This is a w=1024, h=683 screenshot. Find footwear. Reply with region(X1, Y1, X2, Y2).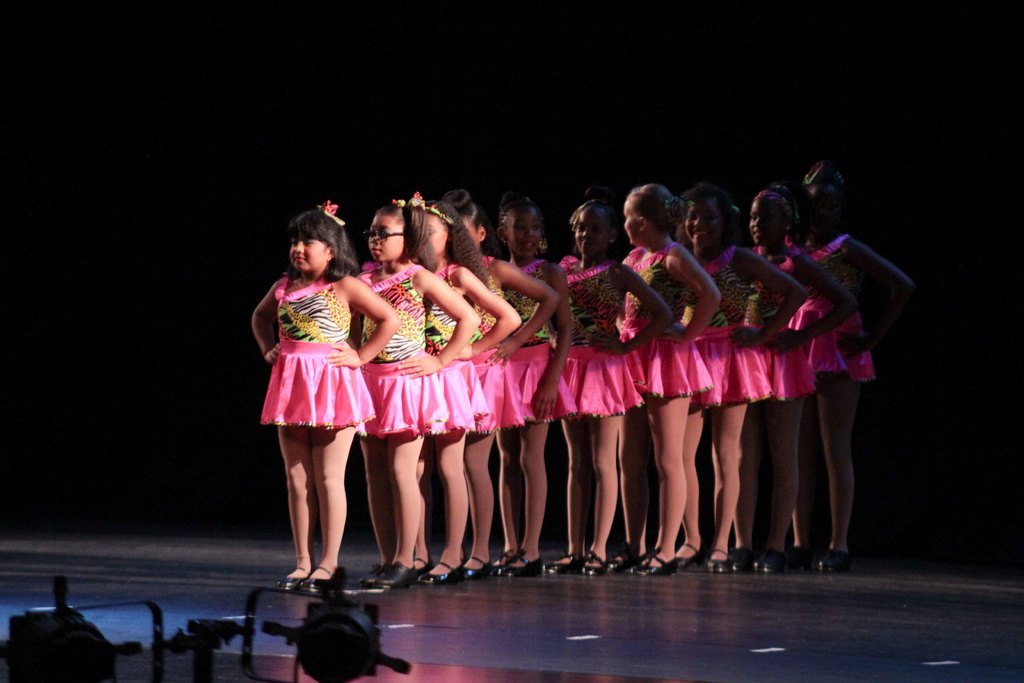
region(626, 554, 675, 579).
